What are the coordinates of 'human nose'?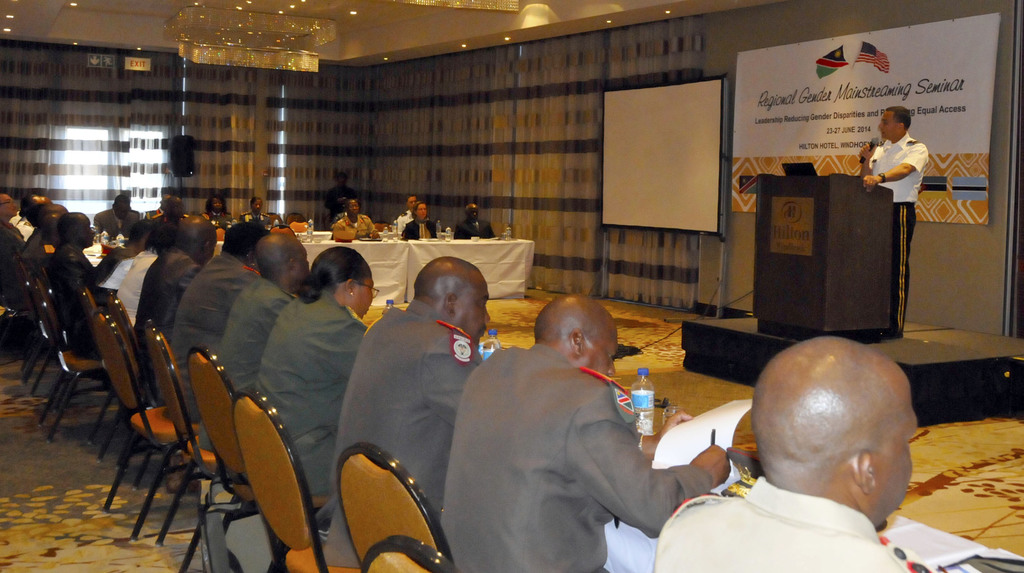
(255, 203, 260, 208).
